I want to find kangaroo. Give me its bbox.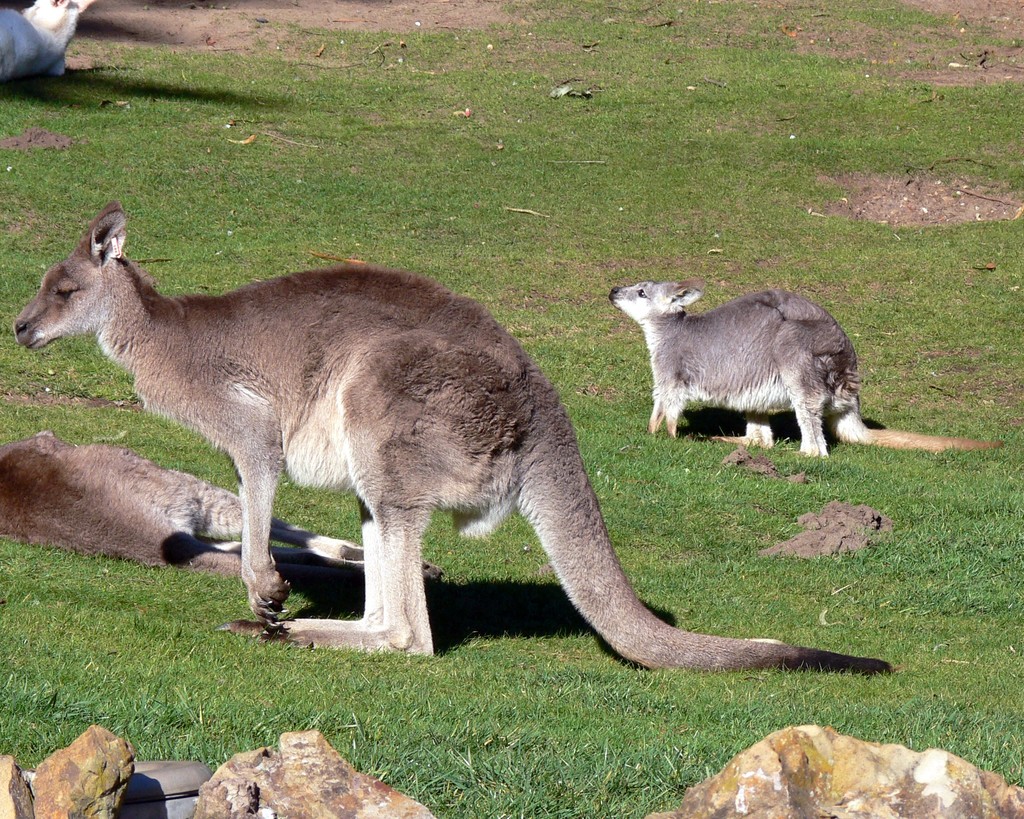
13, 201, 885, 687.
